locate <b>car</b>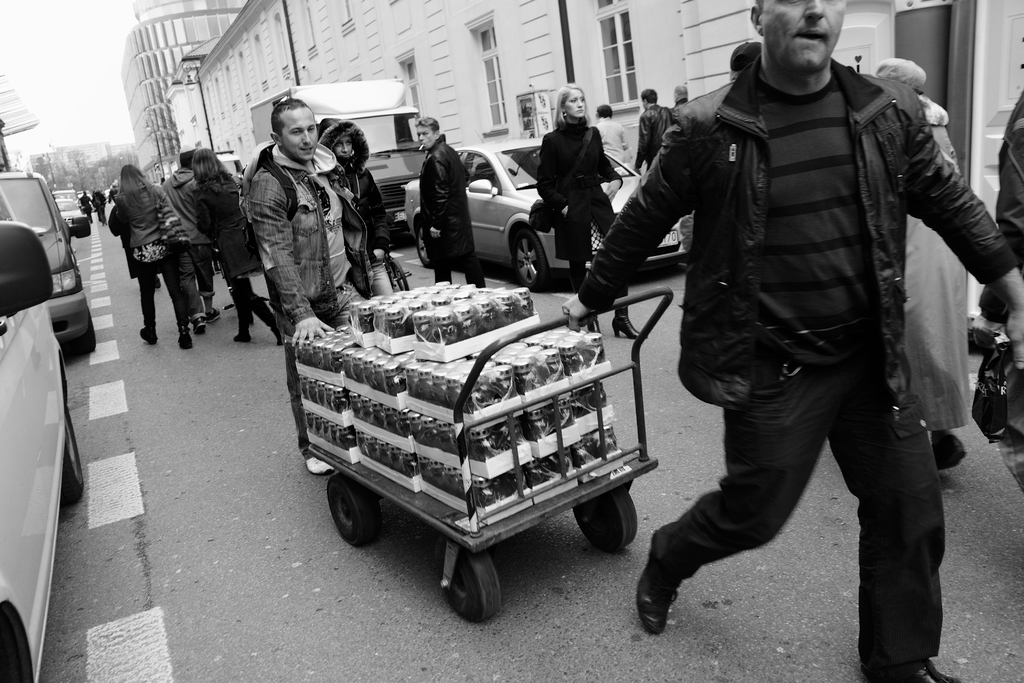
select_region(404, 140, 688, 296)
